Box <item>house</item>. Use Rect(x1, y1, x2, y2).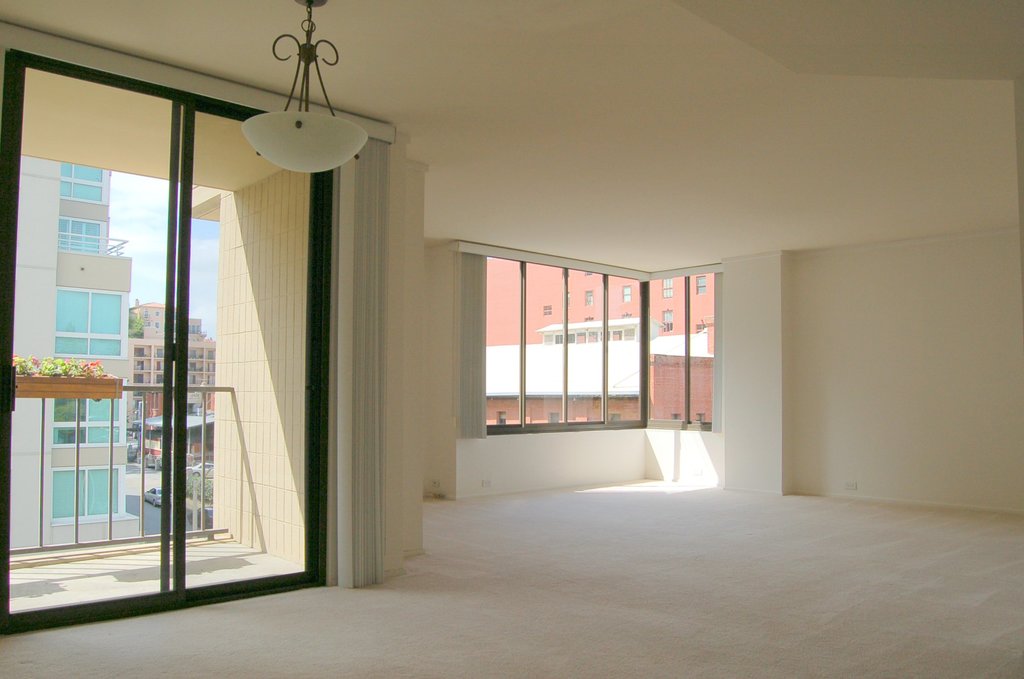
Rect(115, 300, 219, 465).
